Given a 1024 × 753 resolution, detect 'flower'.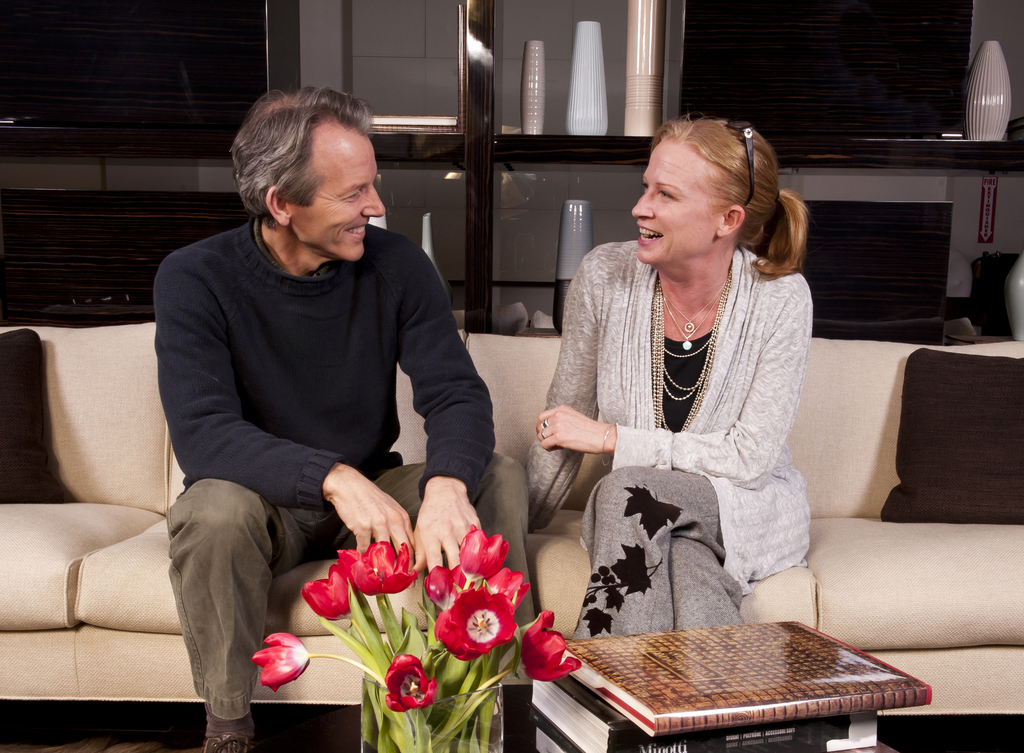
detection(384, 654, 434, 714).
